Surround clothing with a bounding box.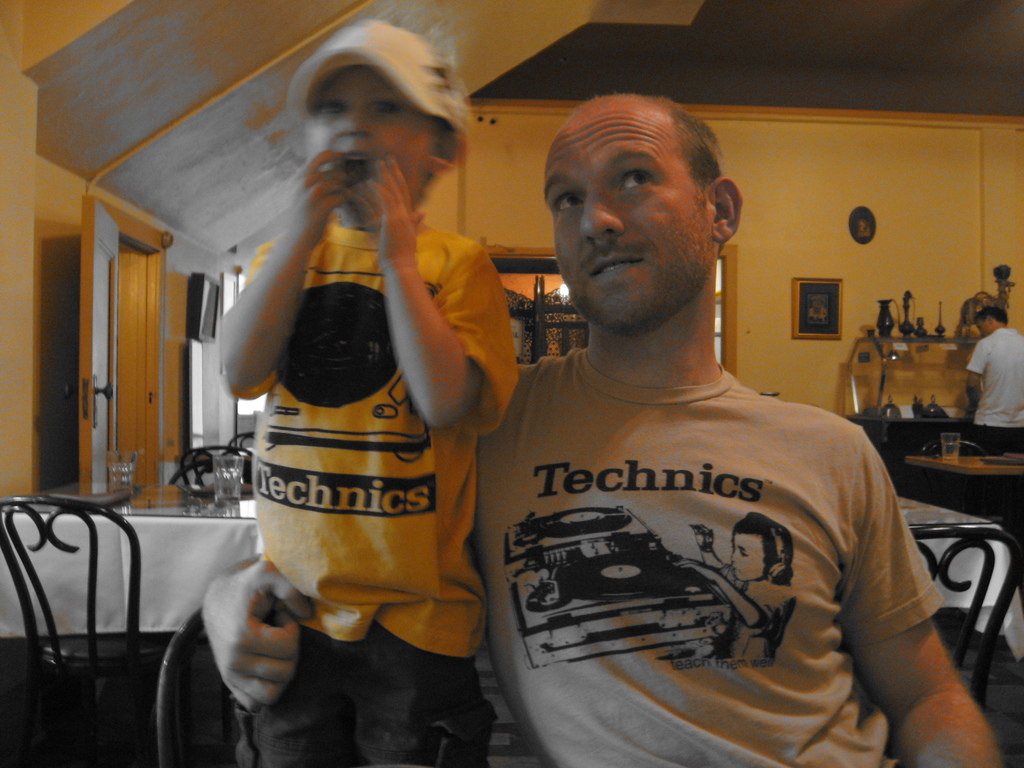
bbox=[479, 277, 952, 756].
